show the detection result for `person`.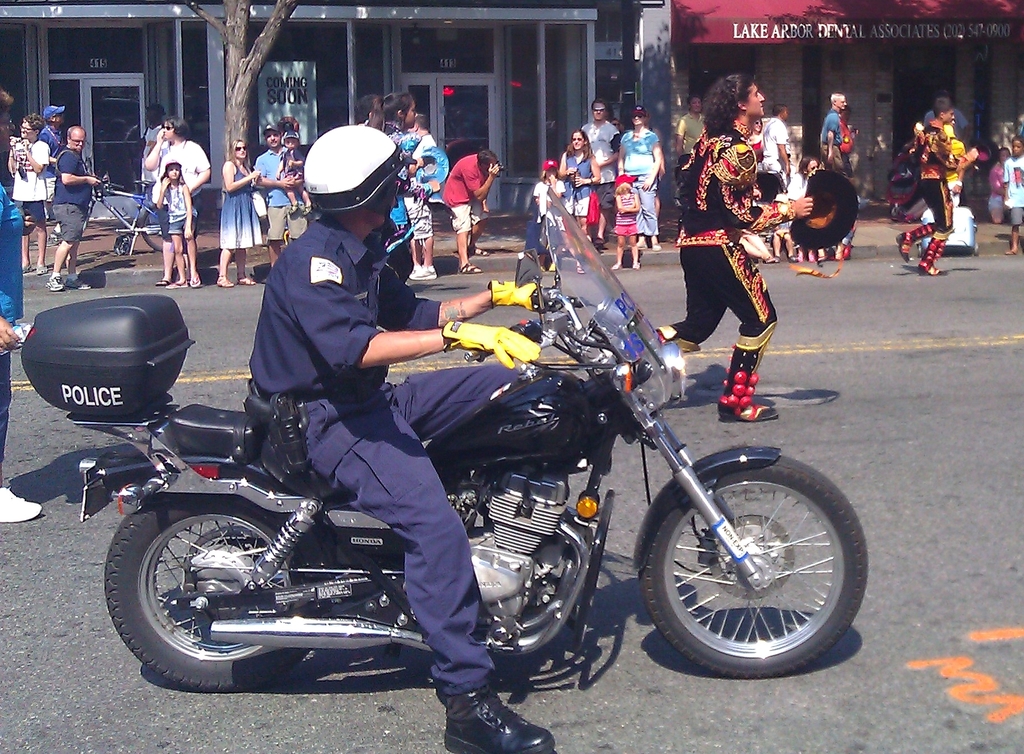
[819, 87, 847, 179].
